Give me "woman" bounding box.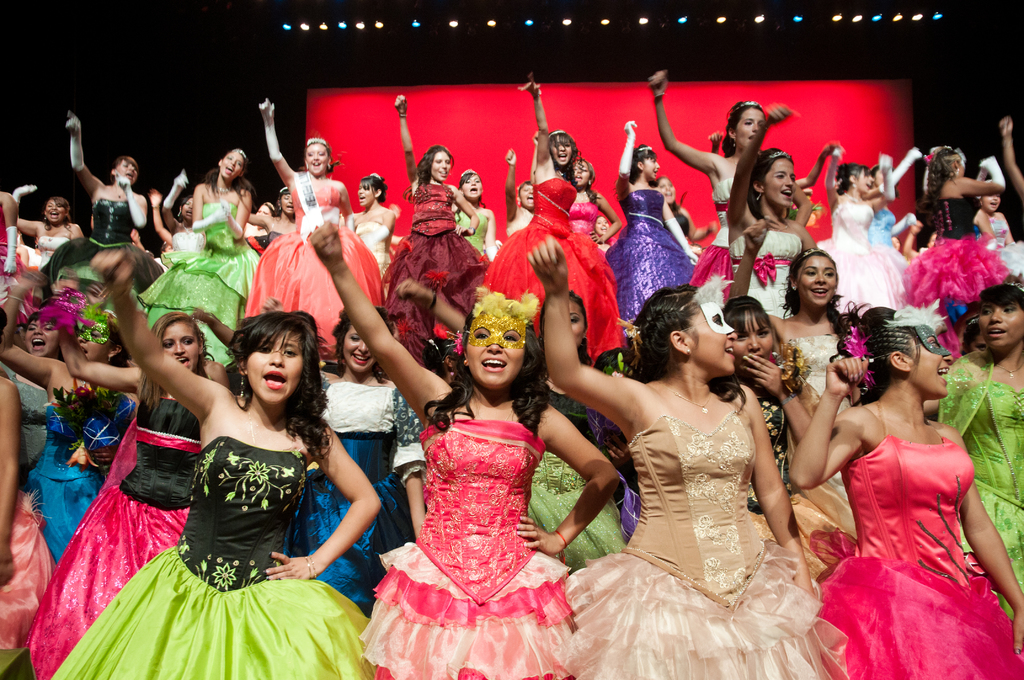
l=596, t=115, r=707, b=324.
